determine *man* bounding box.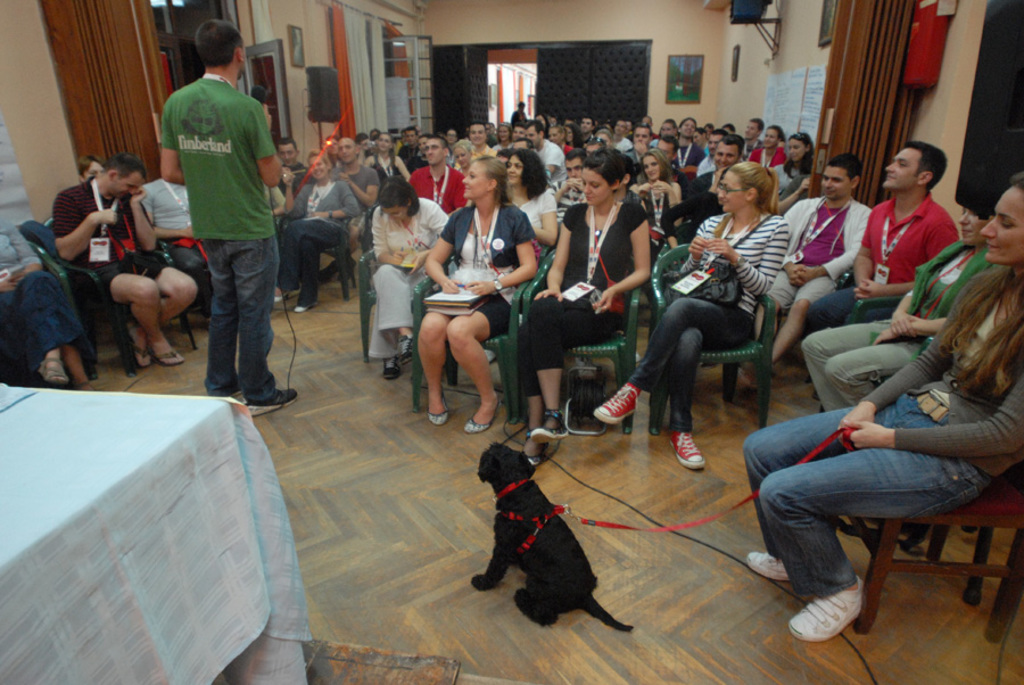
Determined: (397, 129, 405, 146).
